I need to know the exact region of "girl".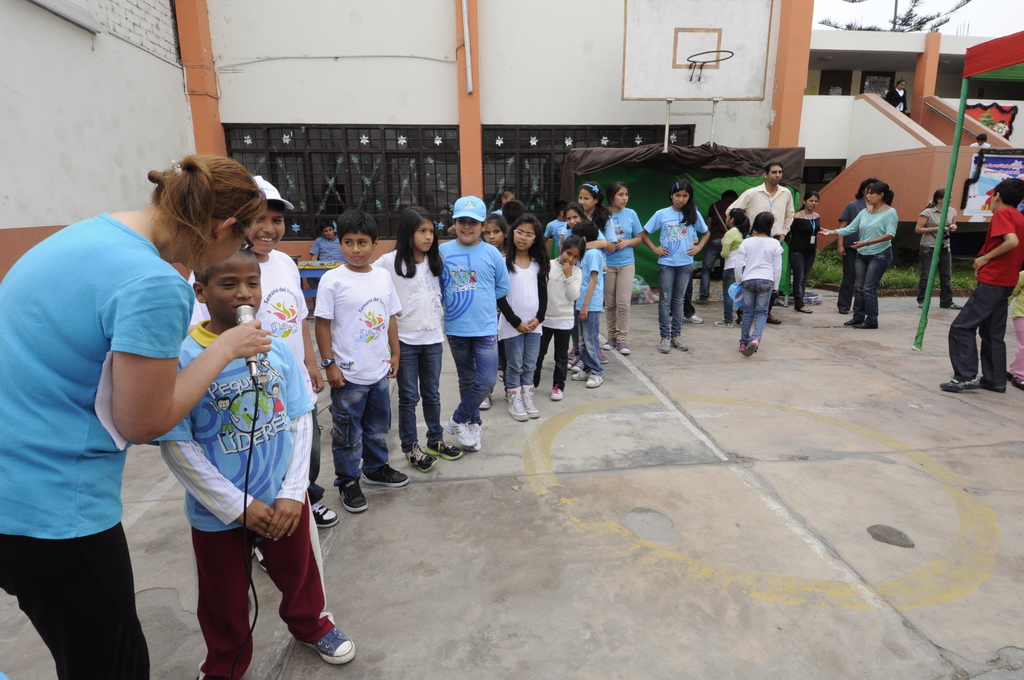
Region: 783/188/824/315.
